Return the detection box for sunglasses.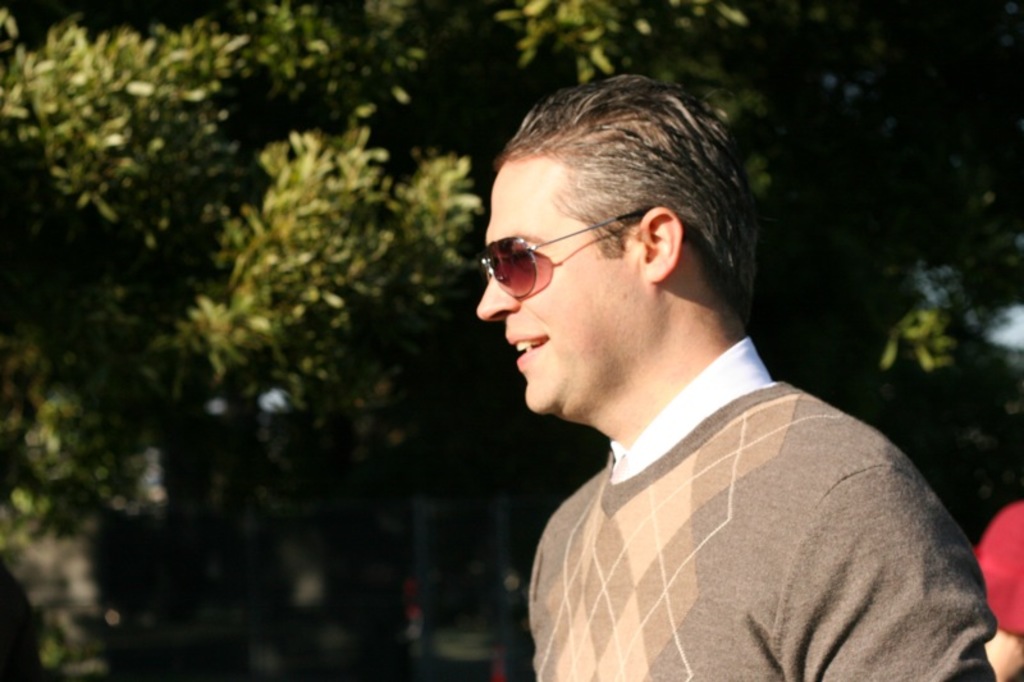
<box>477,206,654,297</box>.
